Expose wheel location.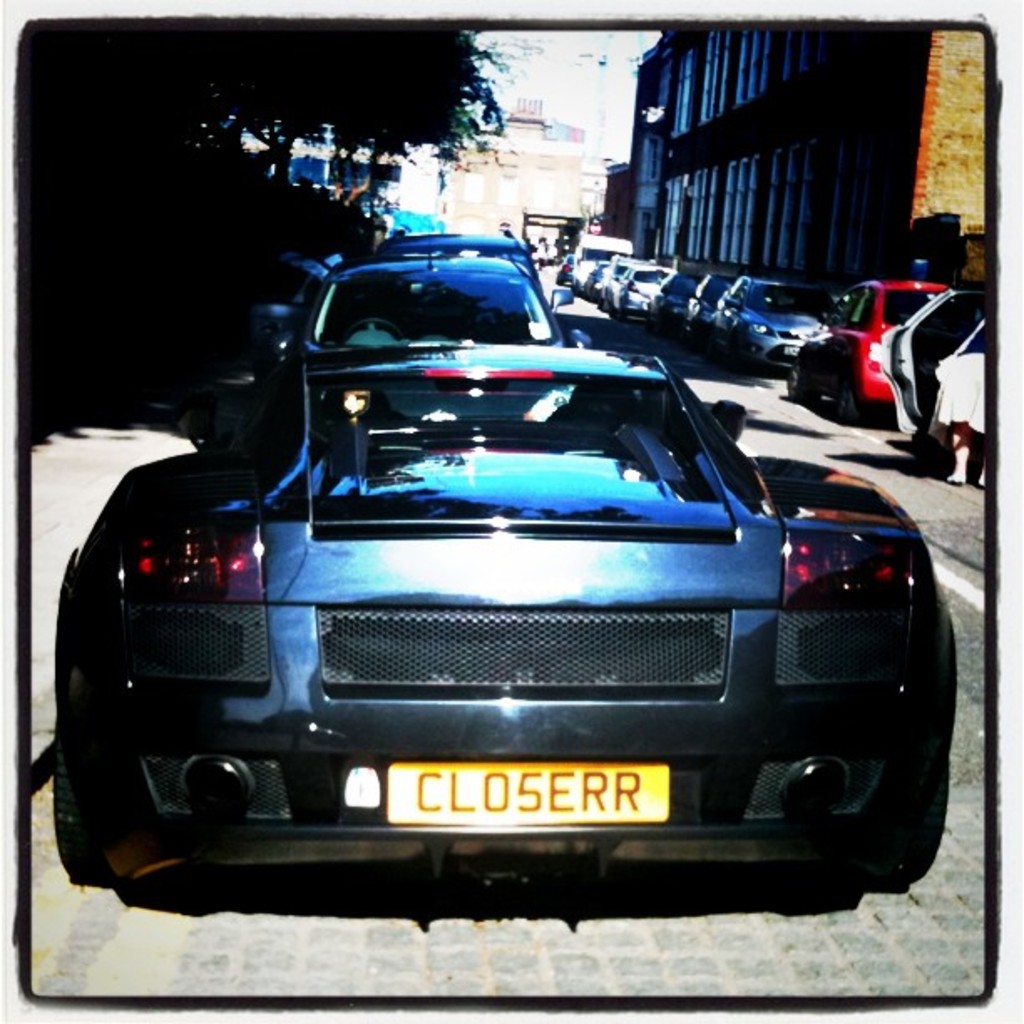
Exposed at (x1=54, y1=726, x2=107, y2=885).
